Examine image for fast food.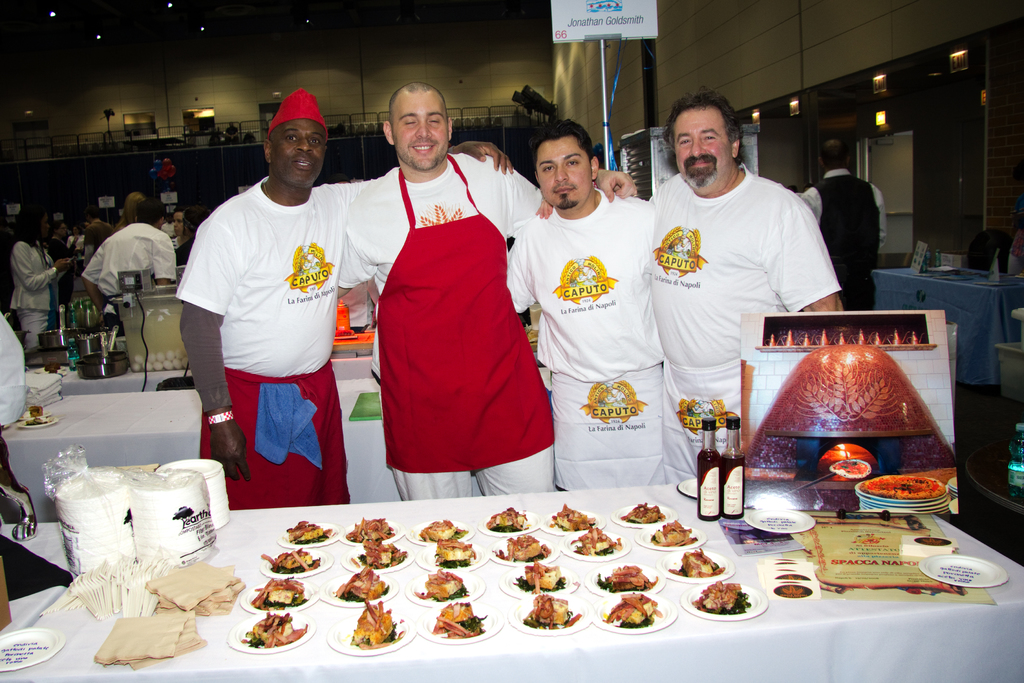
Examination result: detection(482, 499, 529, 536).
